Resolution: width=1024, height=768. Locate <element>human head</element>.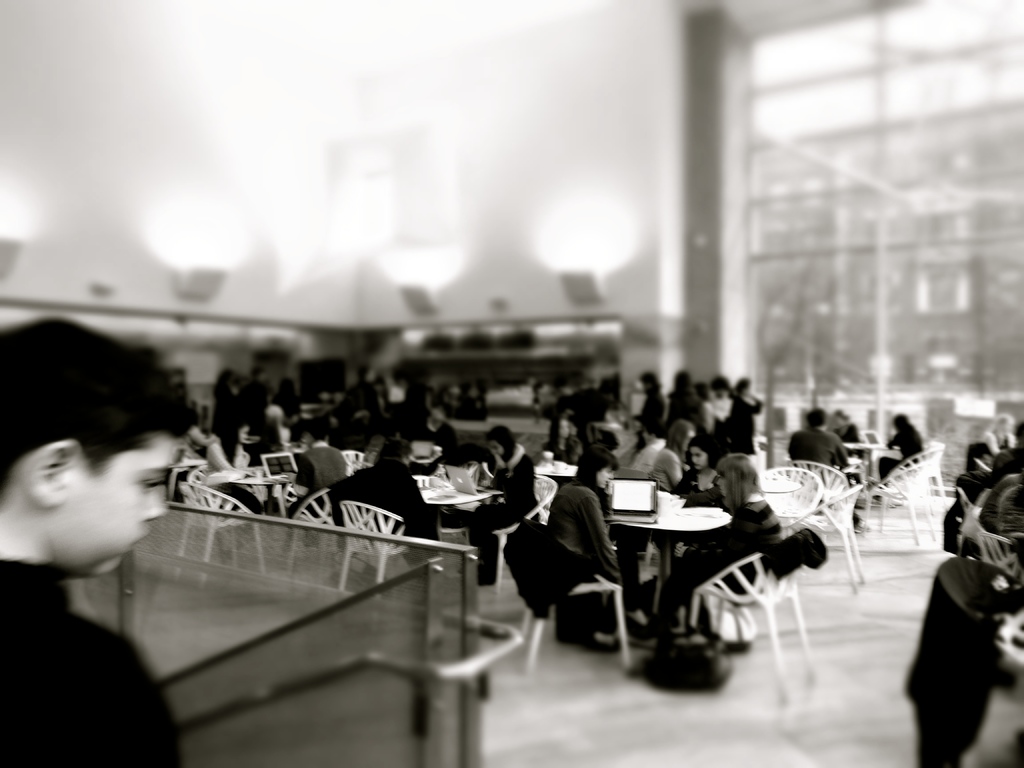
bbox=(380, 438, 414, 466).
